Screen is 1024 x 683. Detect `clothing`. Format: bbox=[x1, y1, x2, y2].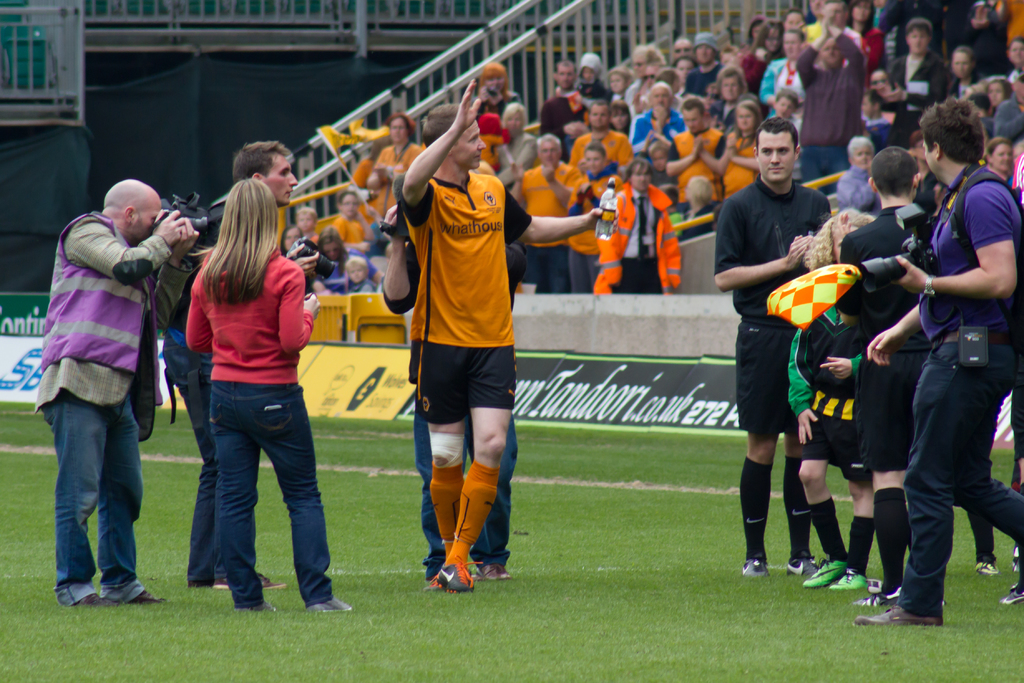
bbox=[960, 498, 993, 568].
